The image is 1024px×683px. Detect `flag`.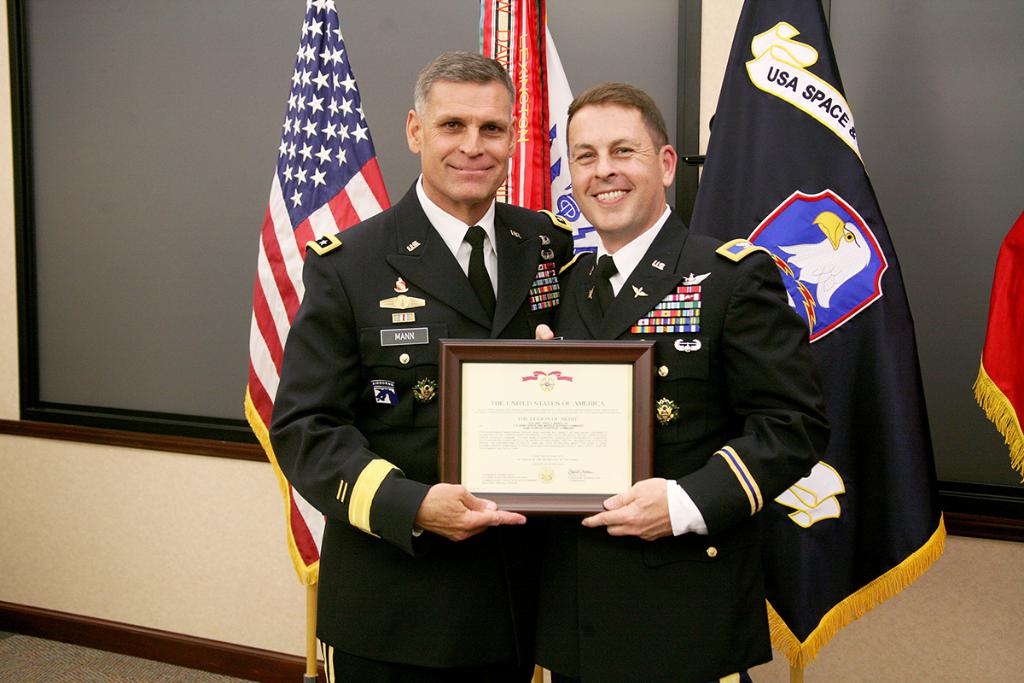
Detection: [971,212,1023,496].
